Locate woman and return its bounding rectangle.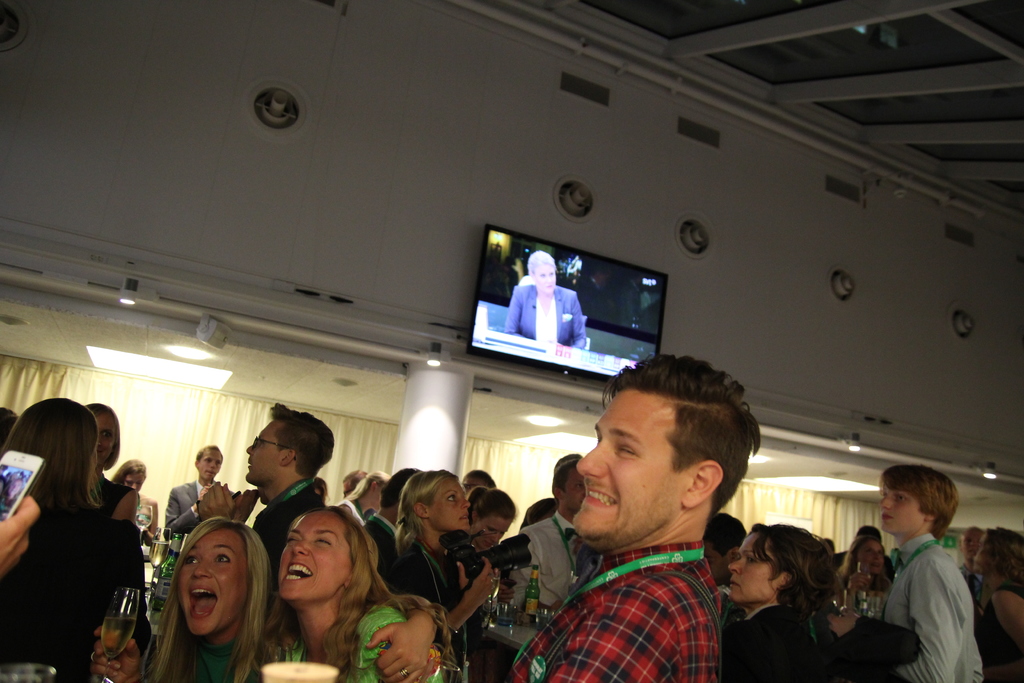
(left=964, top=524, right=1023, bottom=682).
